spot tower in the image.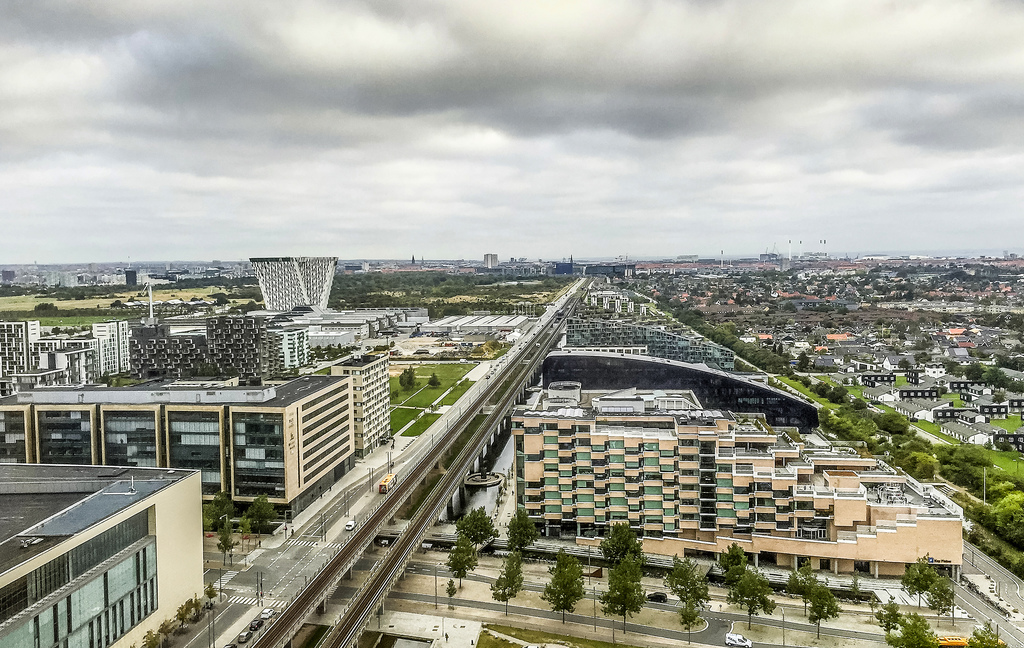
tower found at select_region(248, 253, 311, 311).
